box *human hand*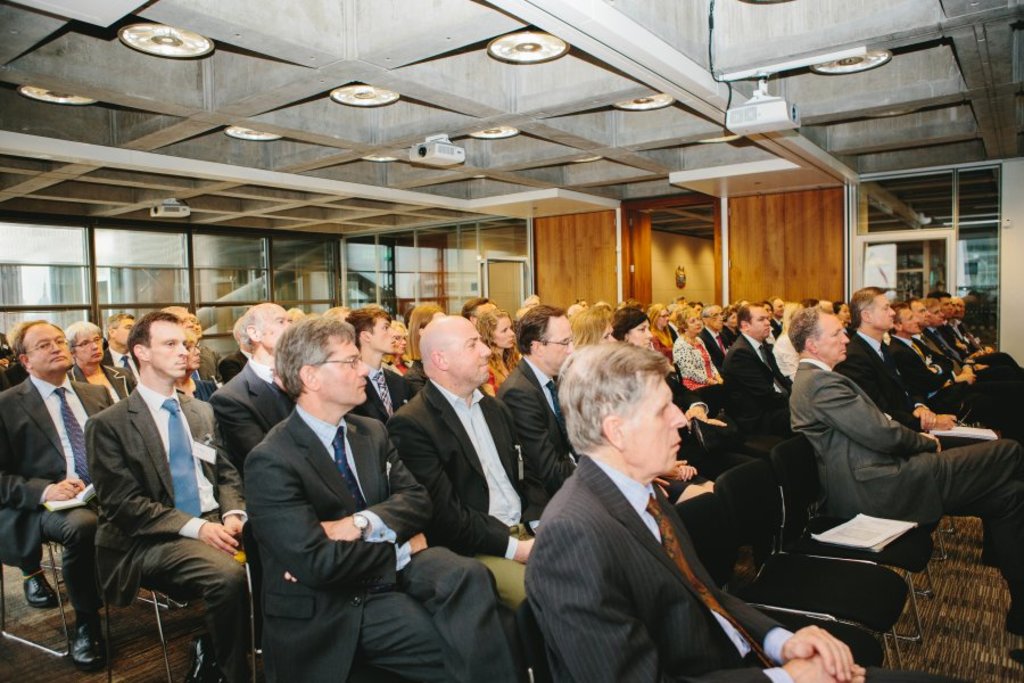
407,532,429,557
